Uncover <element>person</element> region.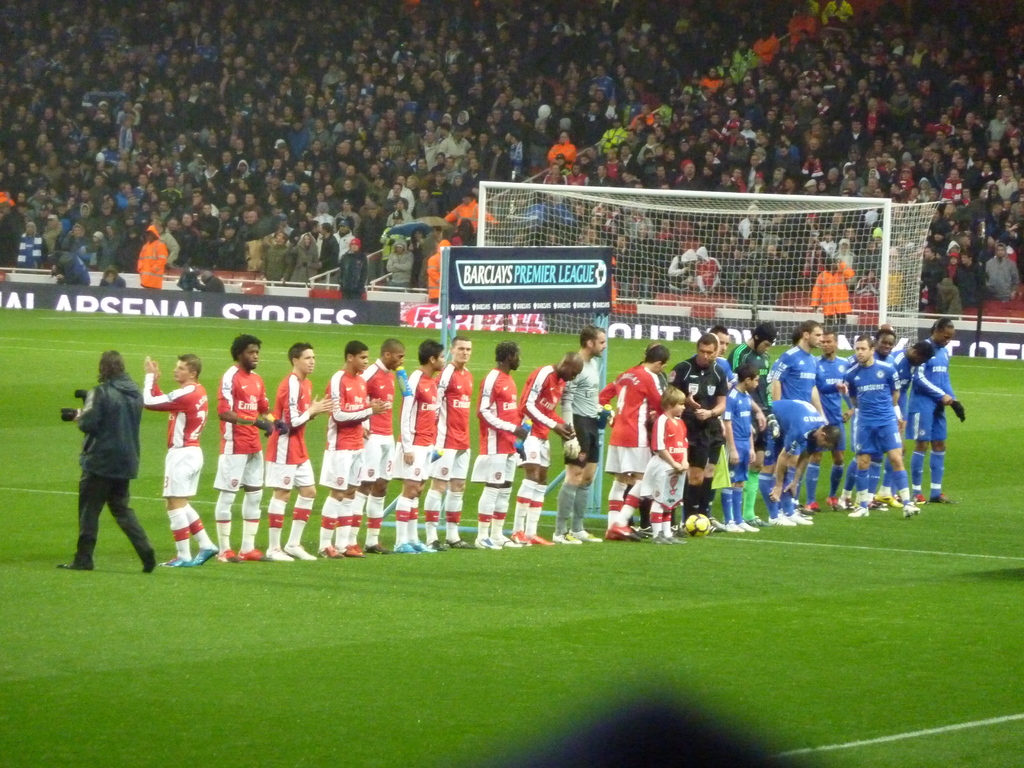
Uncovered: [805,250,853,337].
